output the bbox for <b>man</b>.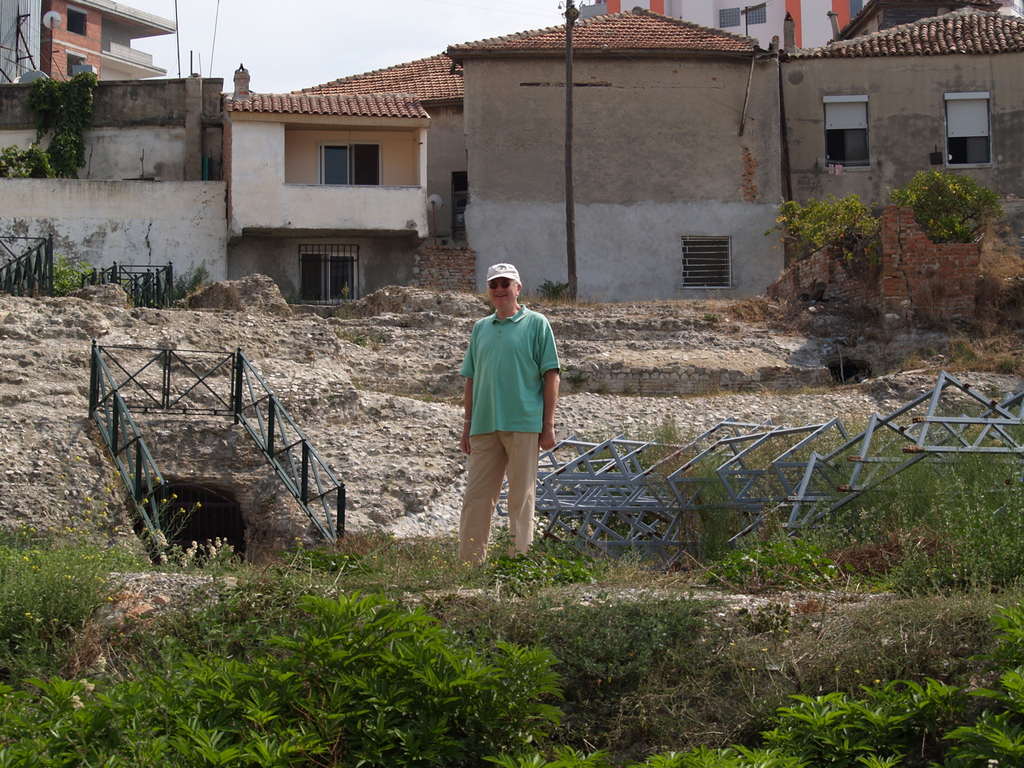
region(452, 258, 562, 582).
